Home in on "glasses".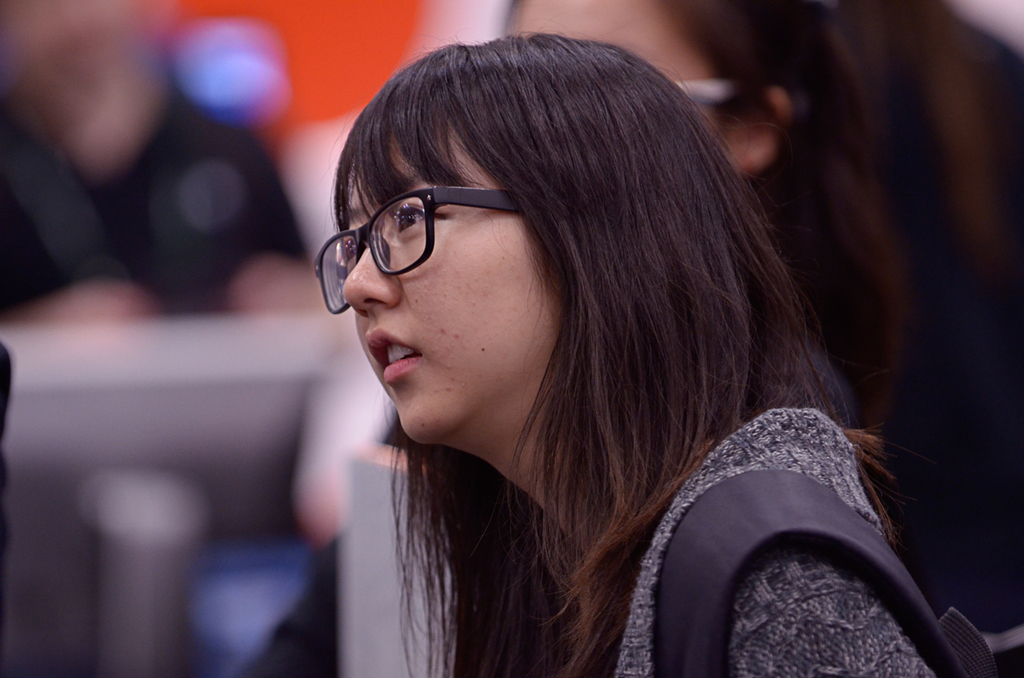
Homed in at 313 183 530 320.
